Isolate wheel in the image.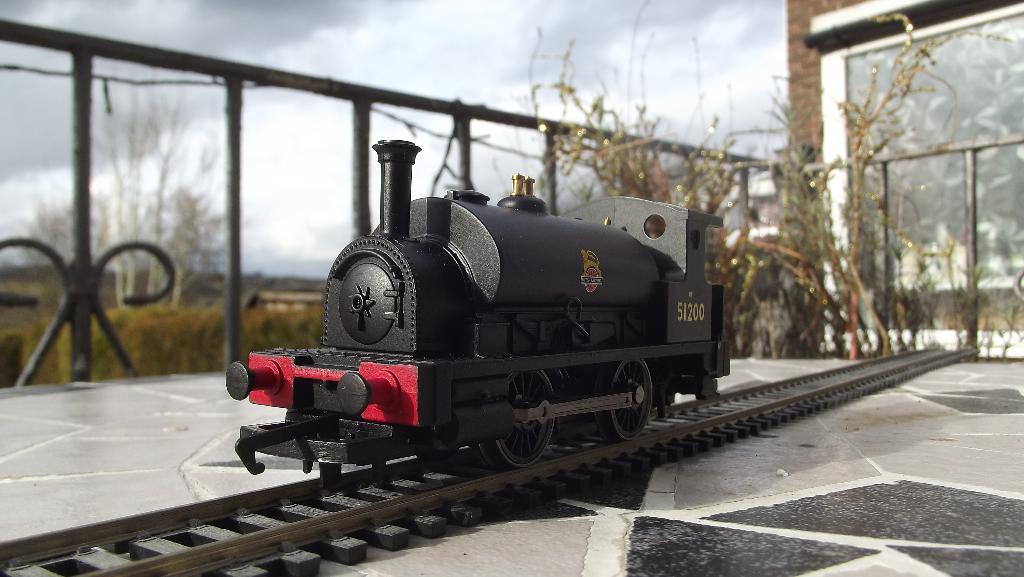
Isolated region: crop(607, 356, 659, 439).
